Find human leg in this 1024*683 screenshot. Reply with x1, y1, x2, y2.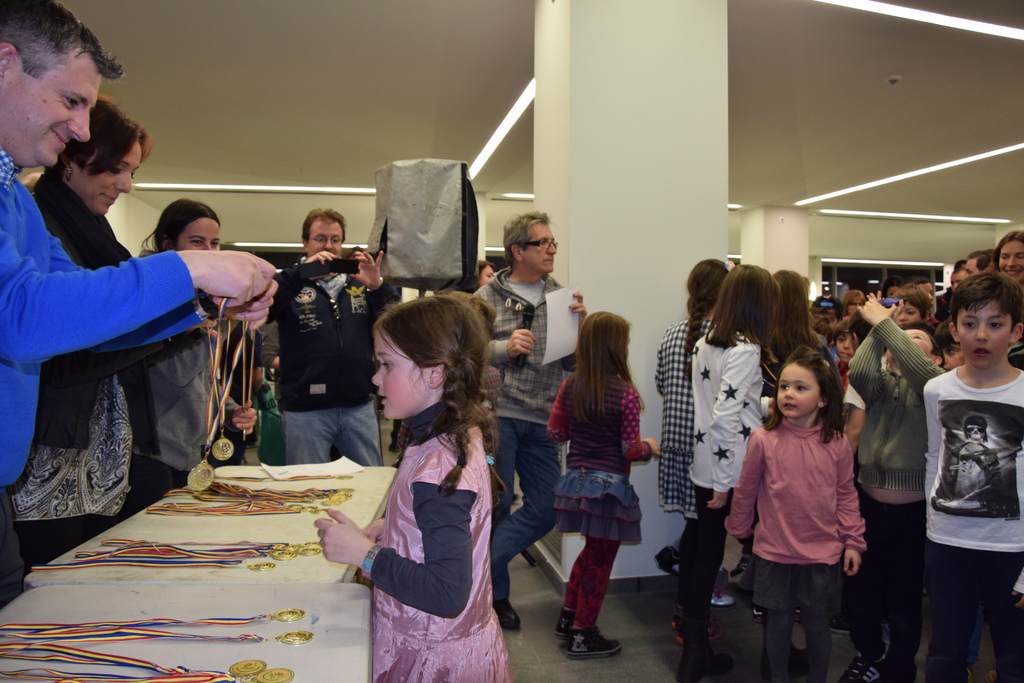
986, 557, 1023, 677.
